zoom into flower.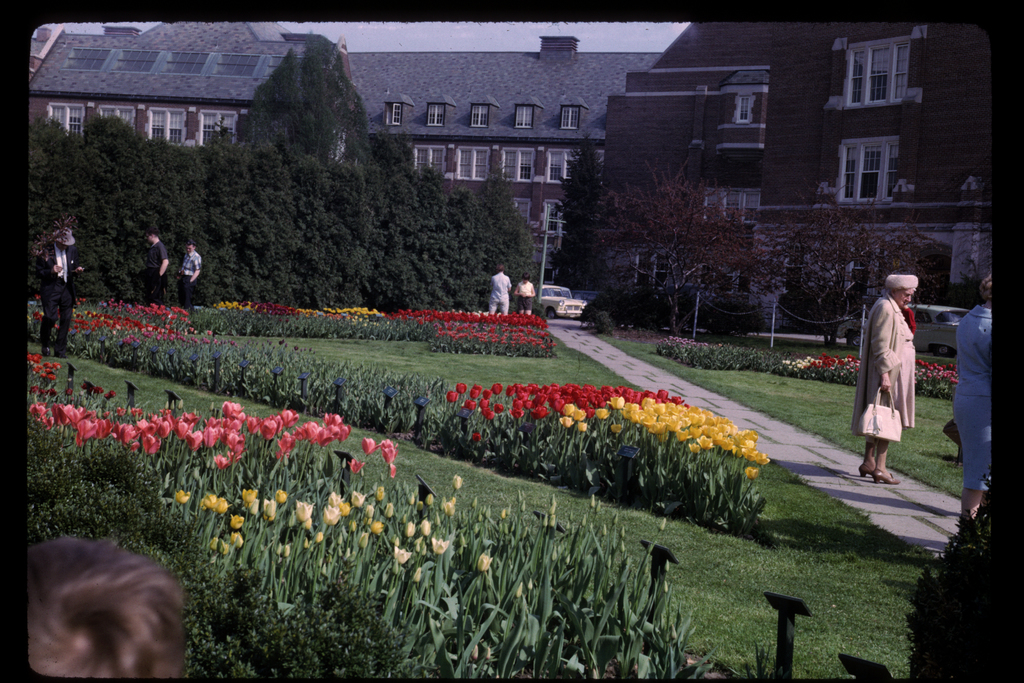
Zoom target: 230:529:244:548.
